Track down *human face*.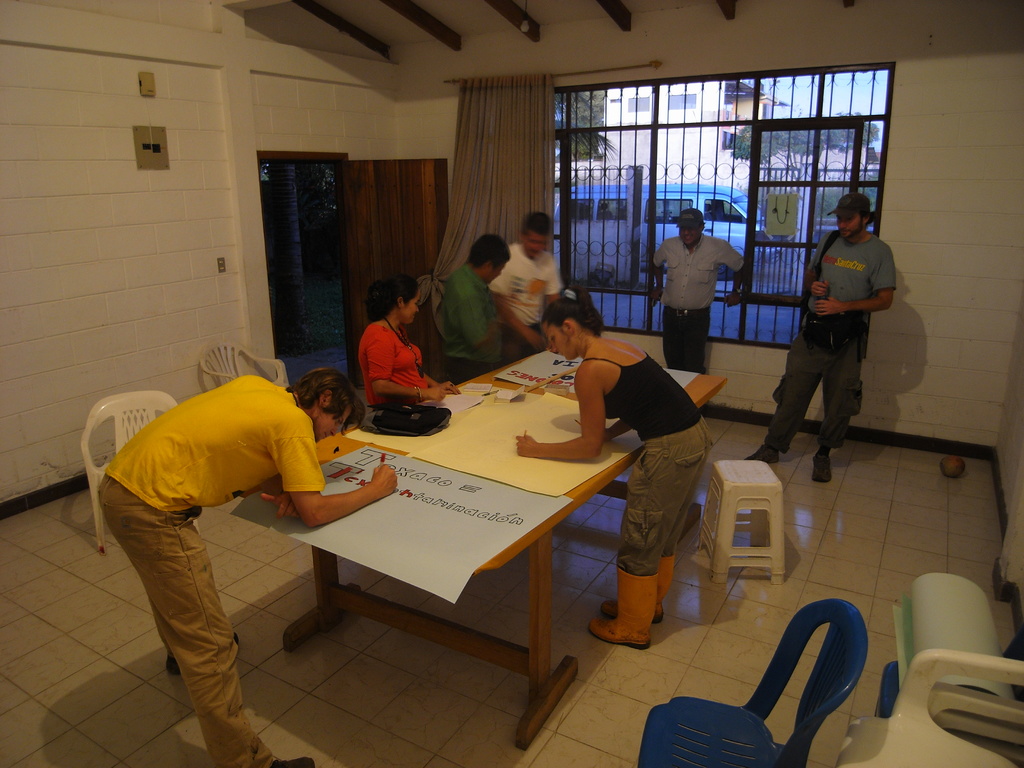
Tracked to region(835, 216, 863, 239).
